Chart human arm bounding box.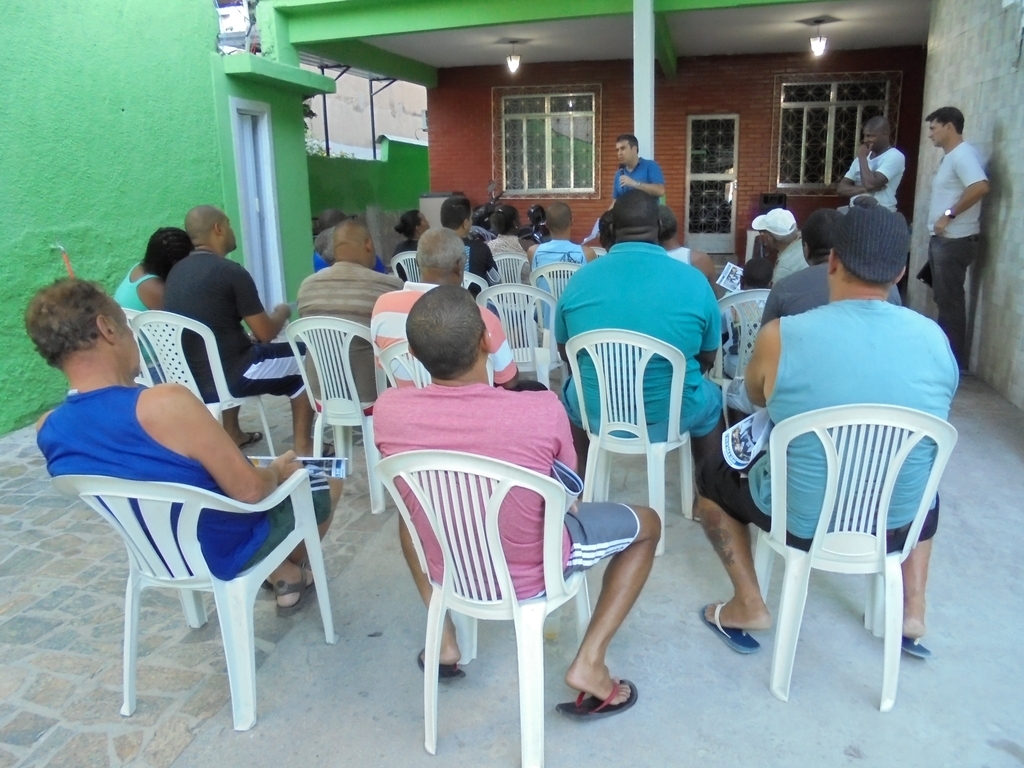
Charted: 836,162,871,196.
